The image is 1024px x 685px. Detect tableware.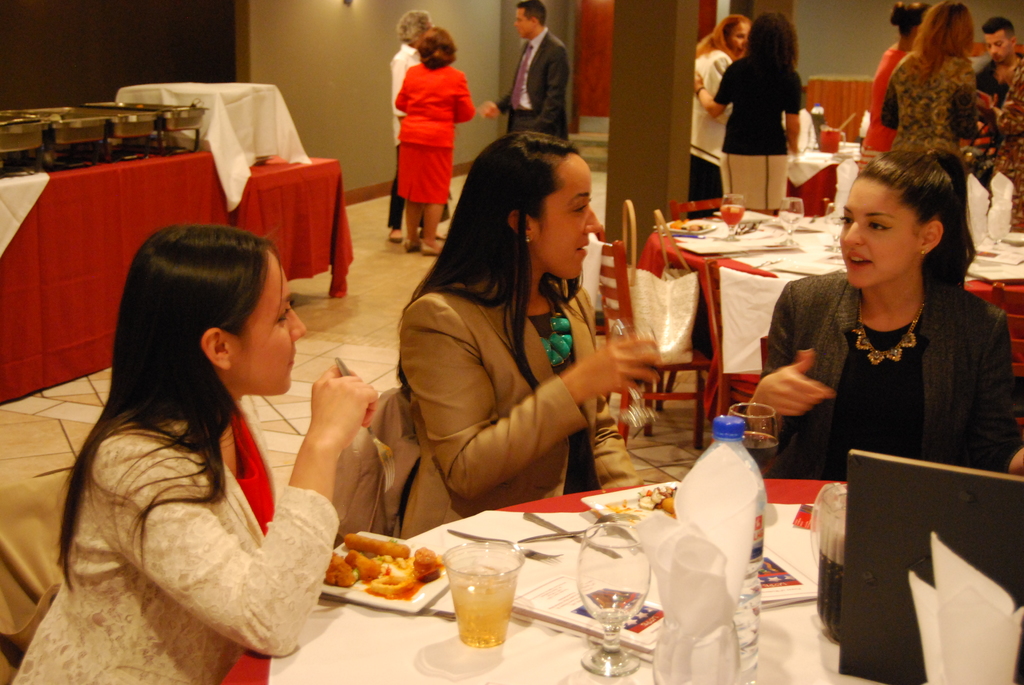
Detection: 774:193:803:244.
